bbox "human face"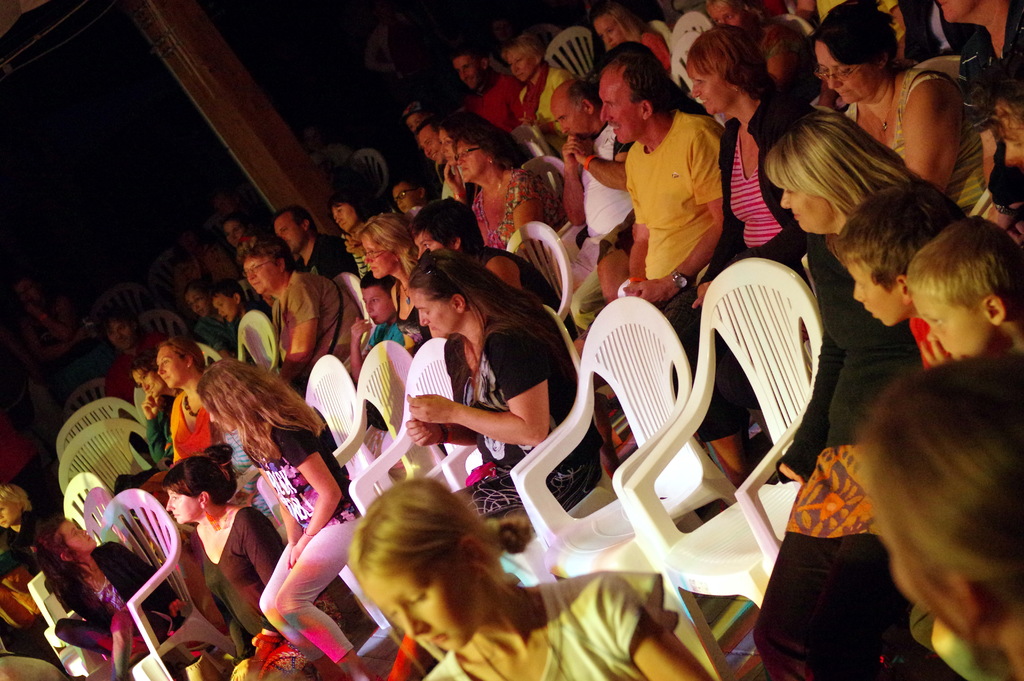
pyautogui.locateOnScreen(243, 256, 276, 298)
